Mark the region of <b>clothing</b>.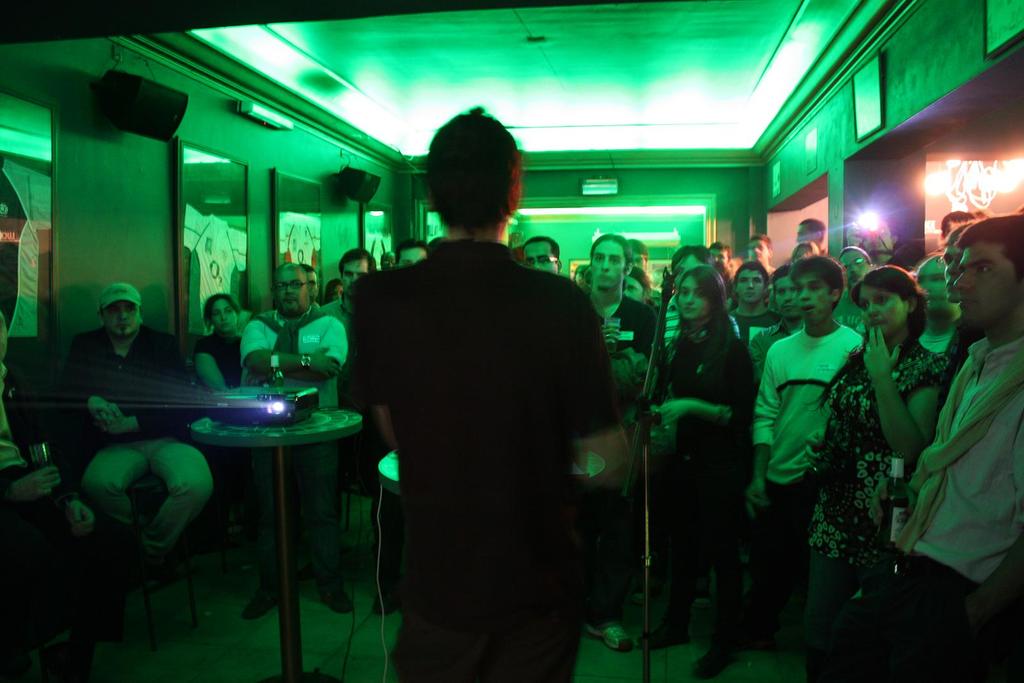
Region: bbox=[344, 238, 614, 682].
